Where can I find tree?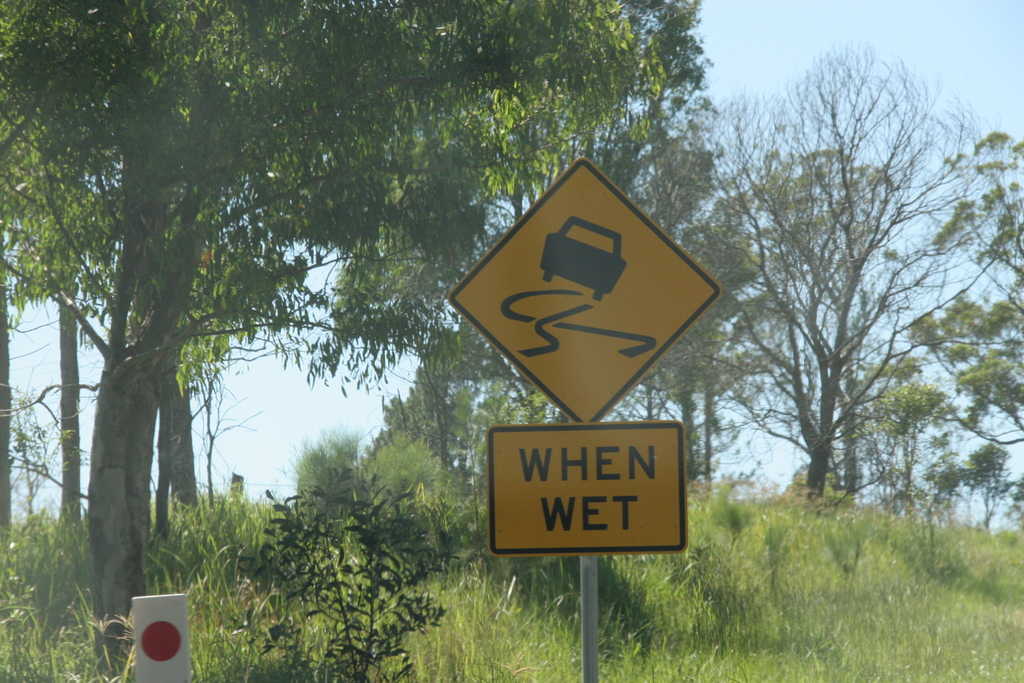
You can find it at (722,39,966,602).
